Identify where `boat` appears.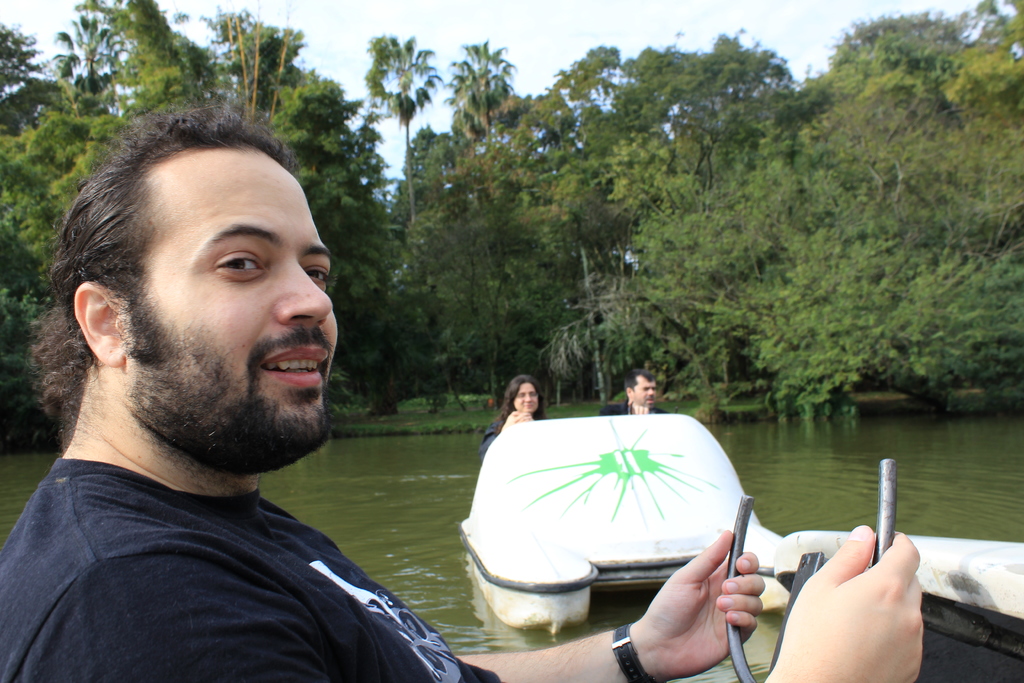
Appears at 457,409,773,634.
